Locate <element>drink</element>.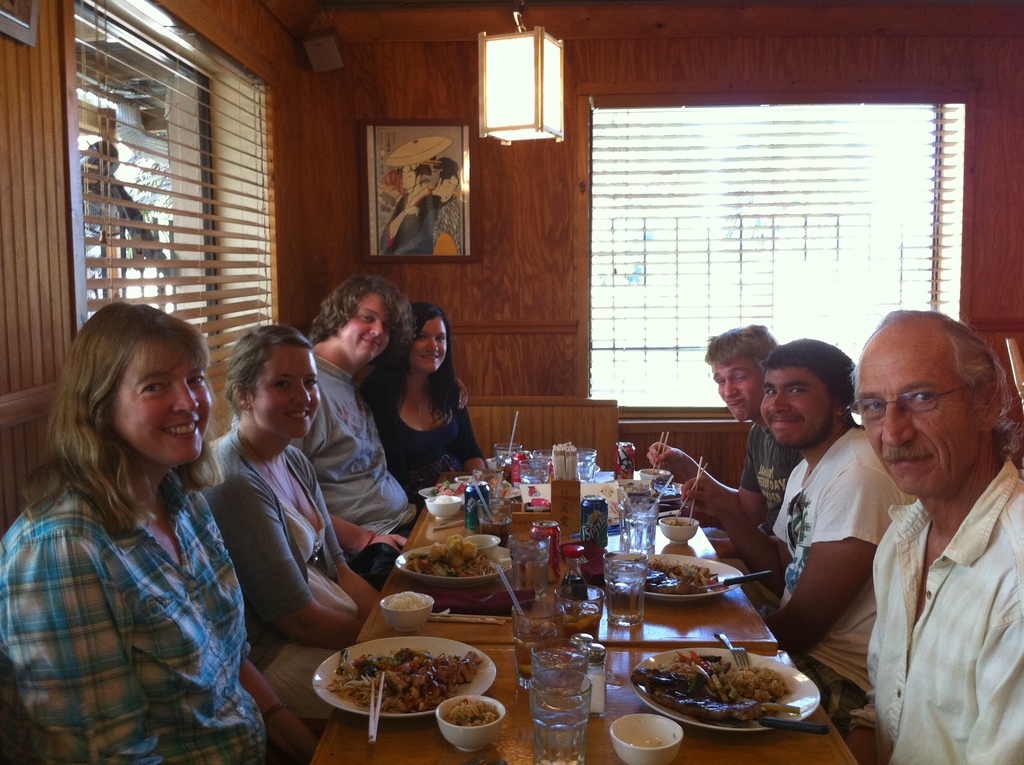
Bounding box: [607, 561, 648, 620].
